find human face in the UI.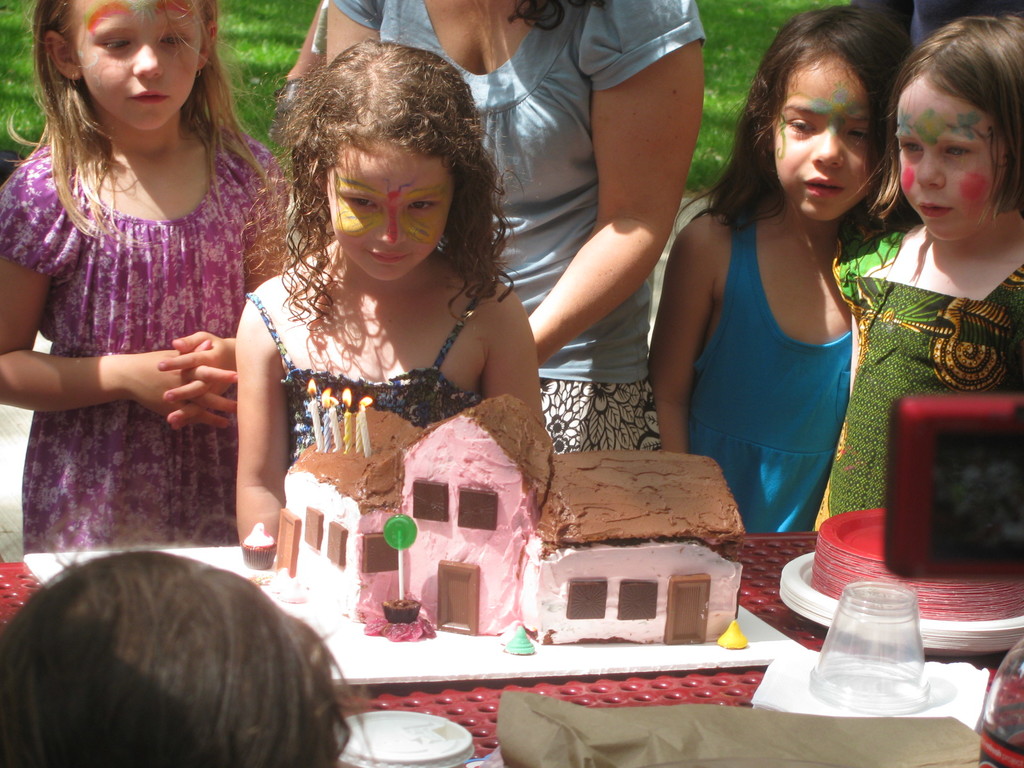
UI element at x1=768 y1=60 x2=883 y2=220.
